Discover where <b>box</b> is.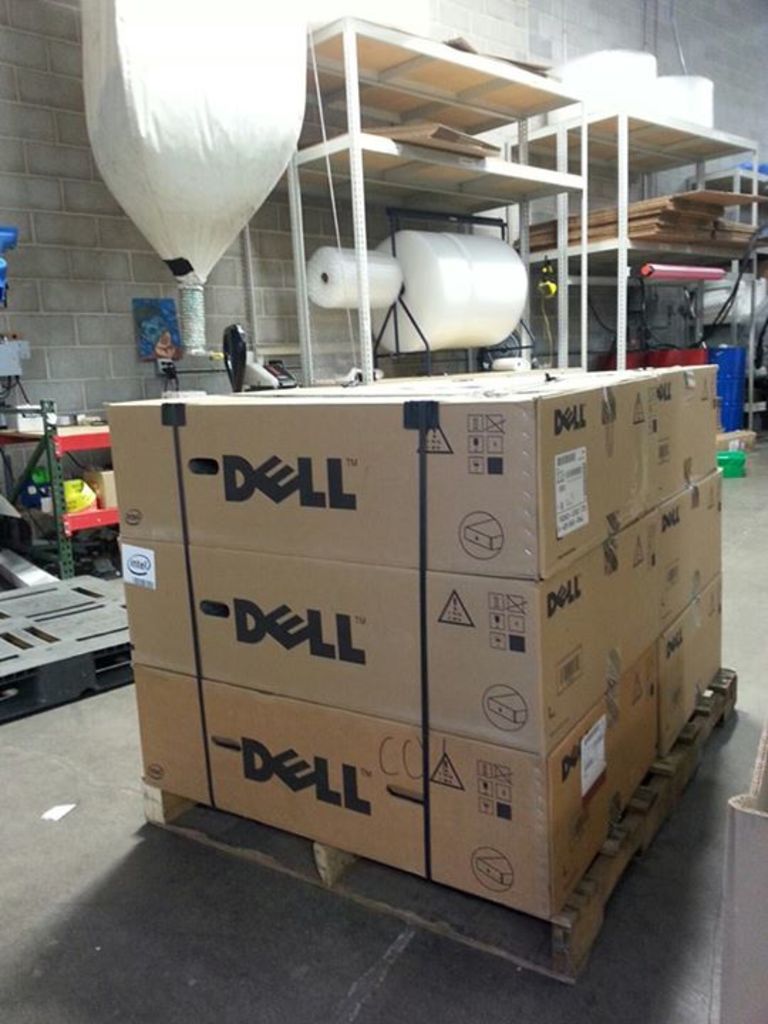
Discovered at left=129, top=462, right=725, bottom=758.
